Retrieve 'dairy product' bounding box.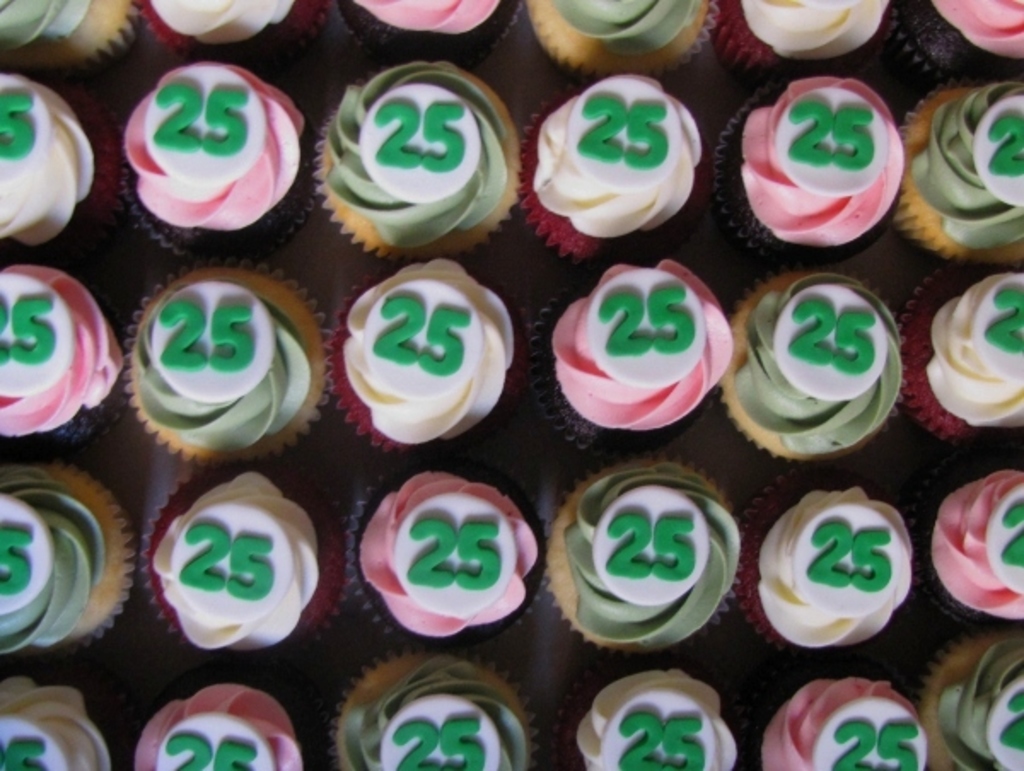
Bounding box: locate(925, 275, 1022, 425).
